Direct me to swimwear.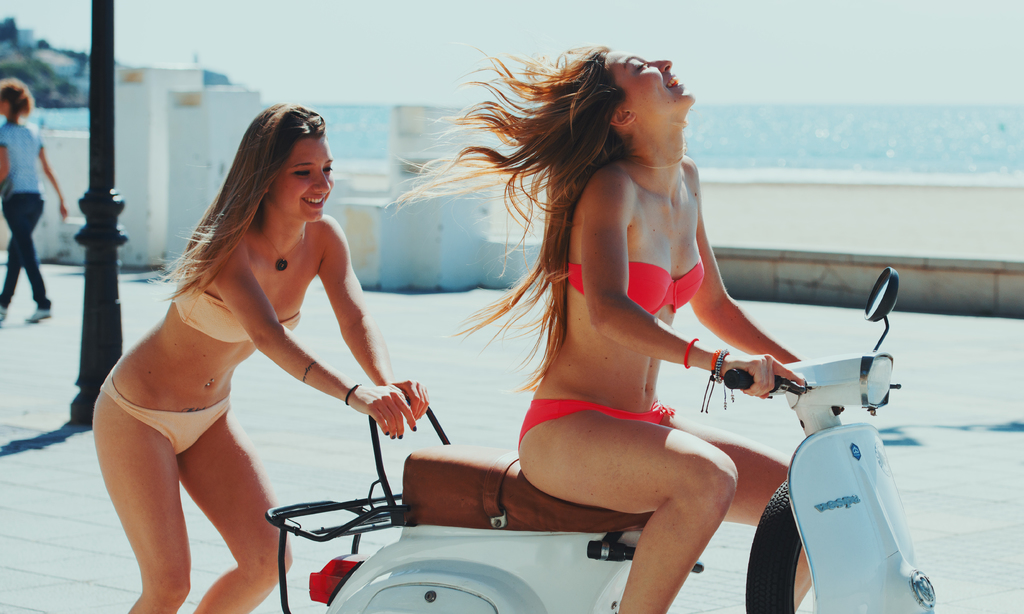
Direction: bbox(175, 277, 298, 343).
